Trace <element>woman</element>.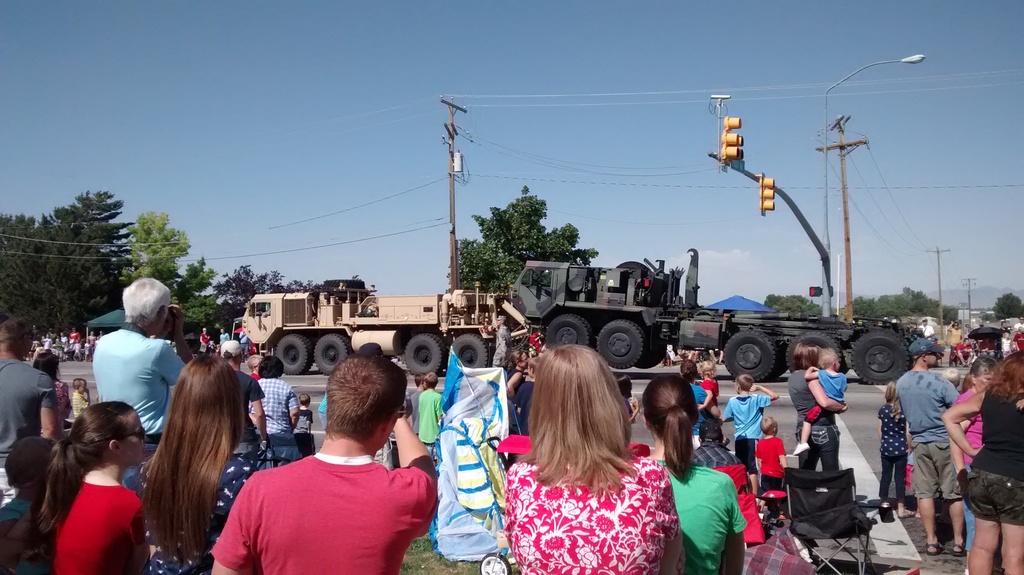
Traced to bbox(507, 346, 684, 574).
